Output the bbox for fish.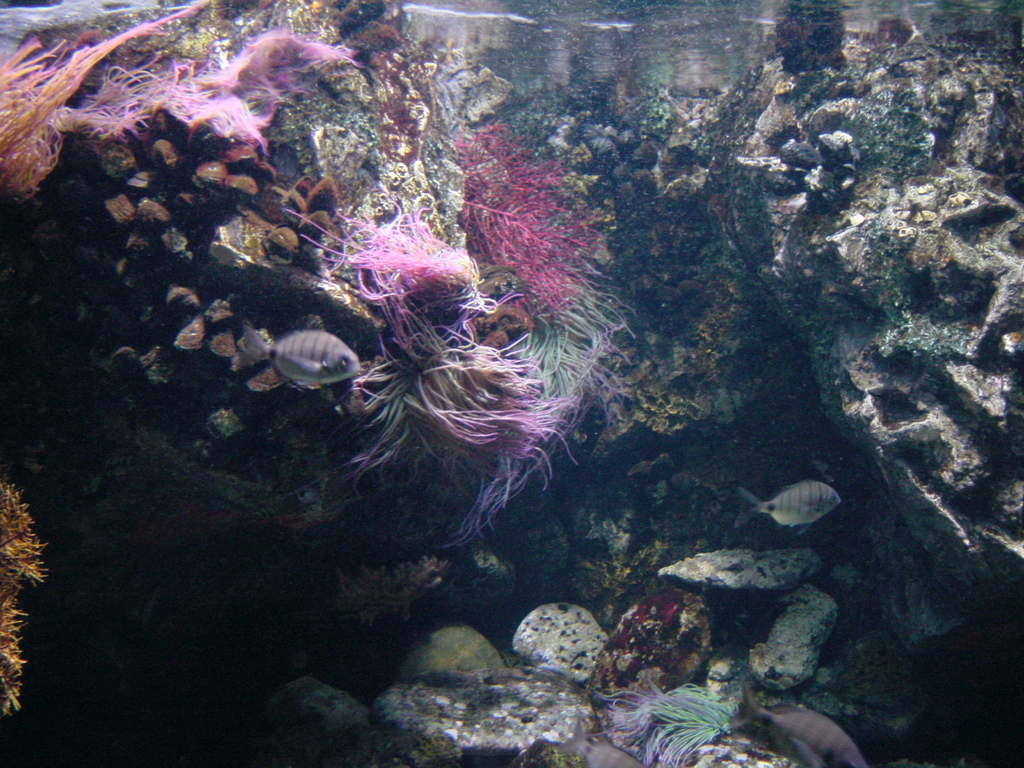
726,681,874,767.
